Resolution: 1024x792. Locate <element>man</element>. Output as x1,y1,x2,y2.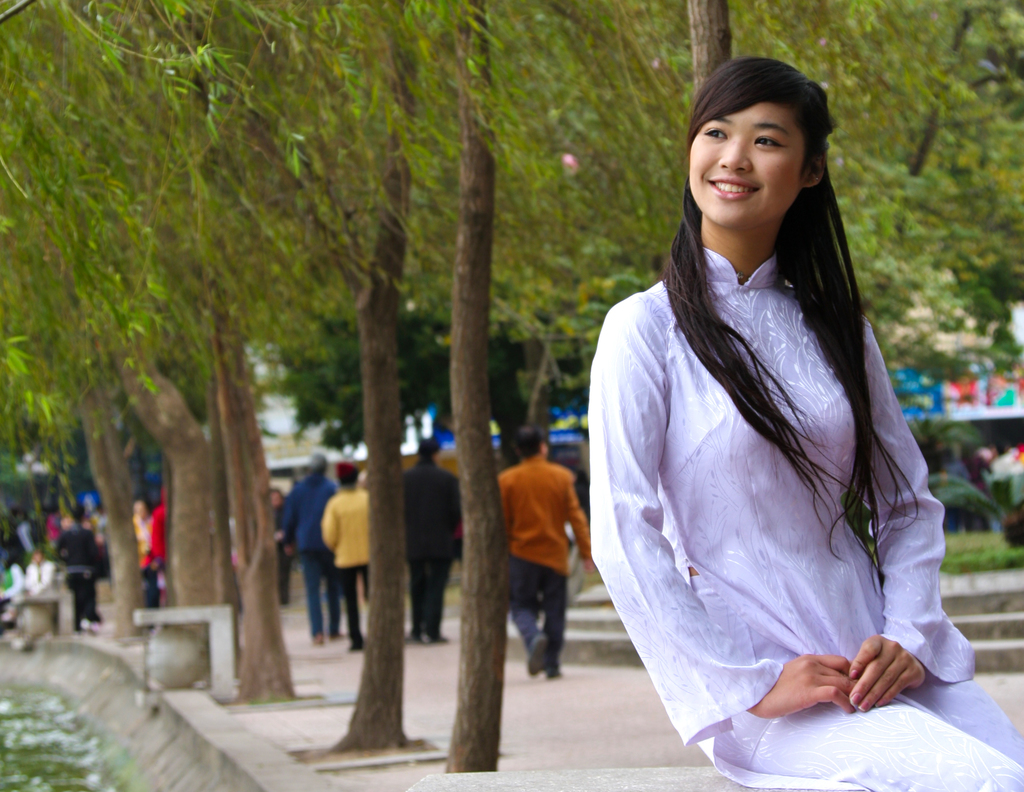
394,438,465,646.
